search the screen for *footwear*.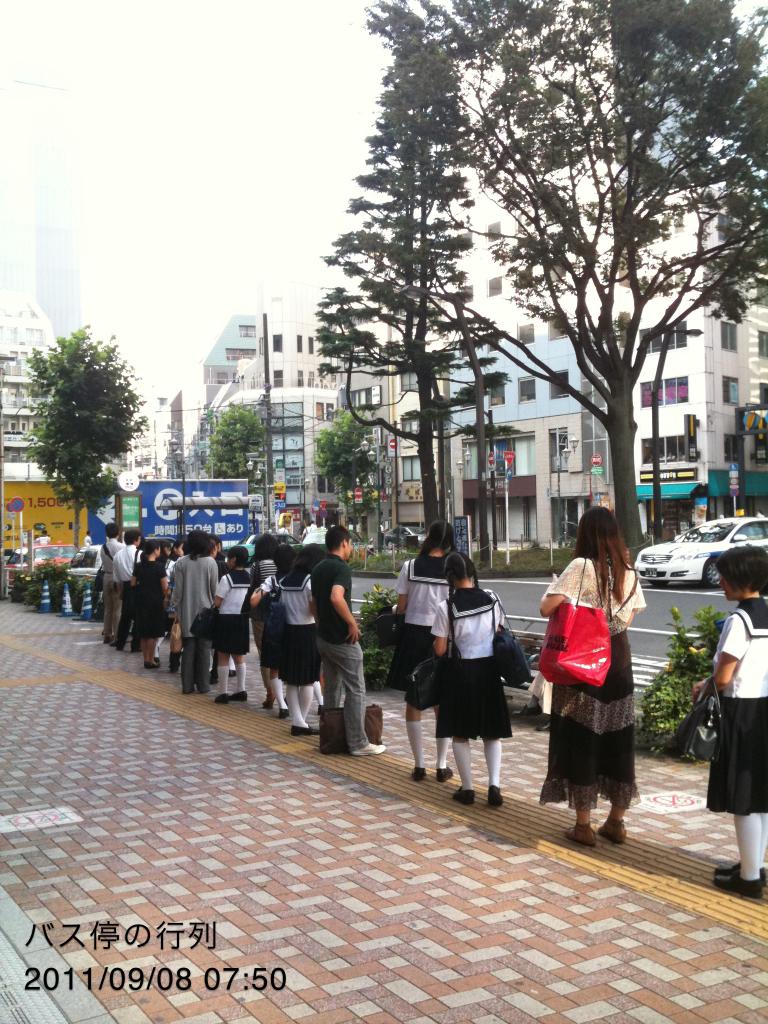
Found at (x1=277, y1=706, x2=288, y2=718).
